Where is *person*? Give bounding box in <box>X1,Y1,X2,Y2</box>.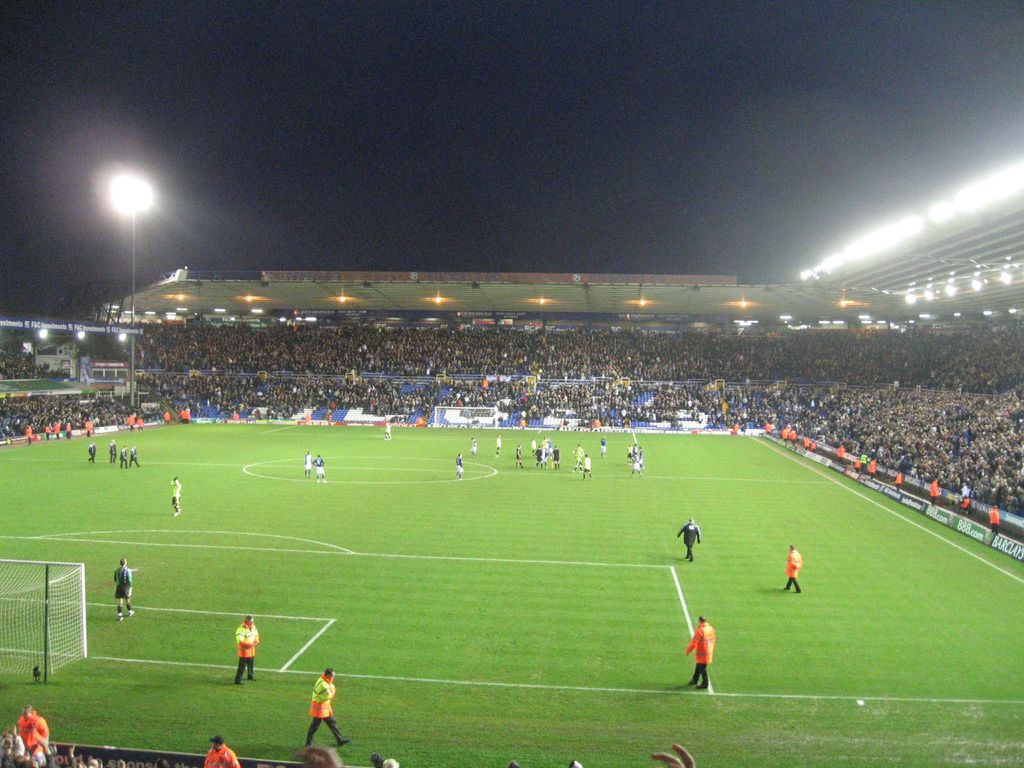
<box>13,707,50,755</box>.
